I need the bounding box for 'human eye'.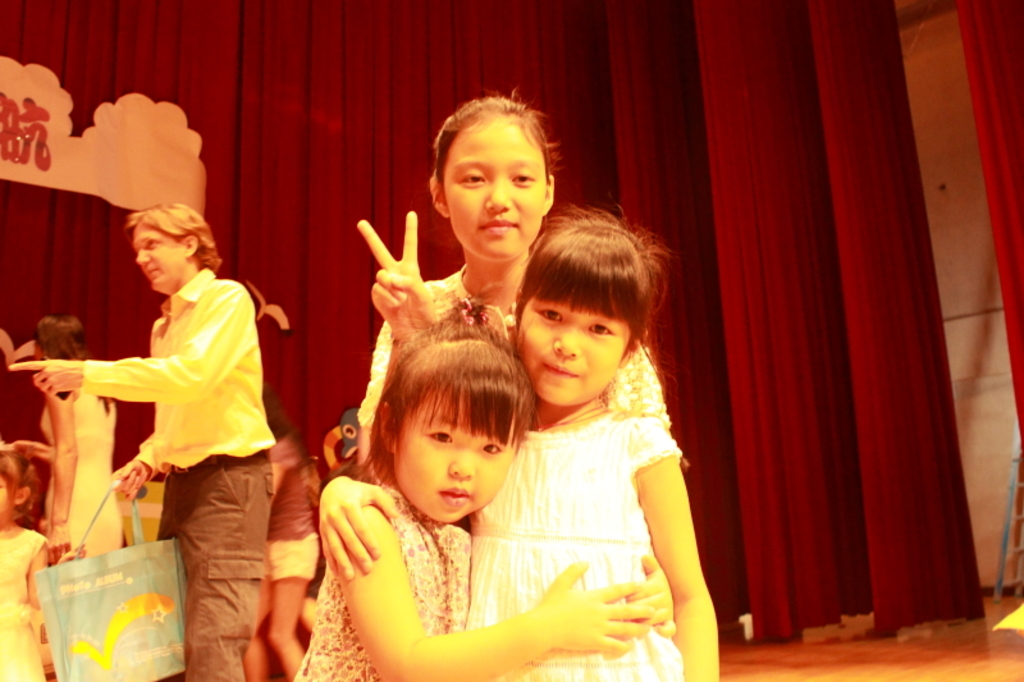
Here it is: <bbox>146, 238, 165, 250</bbox>.
